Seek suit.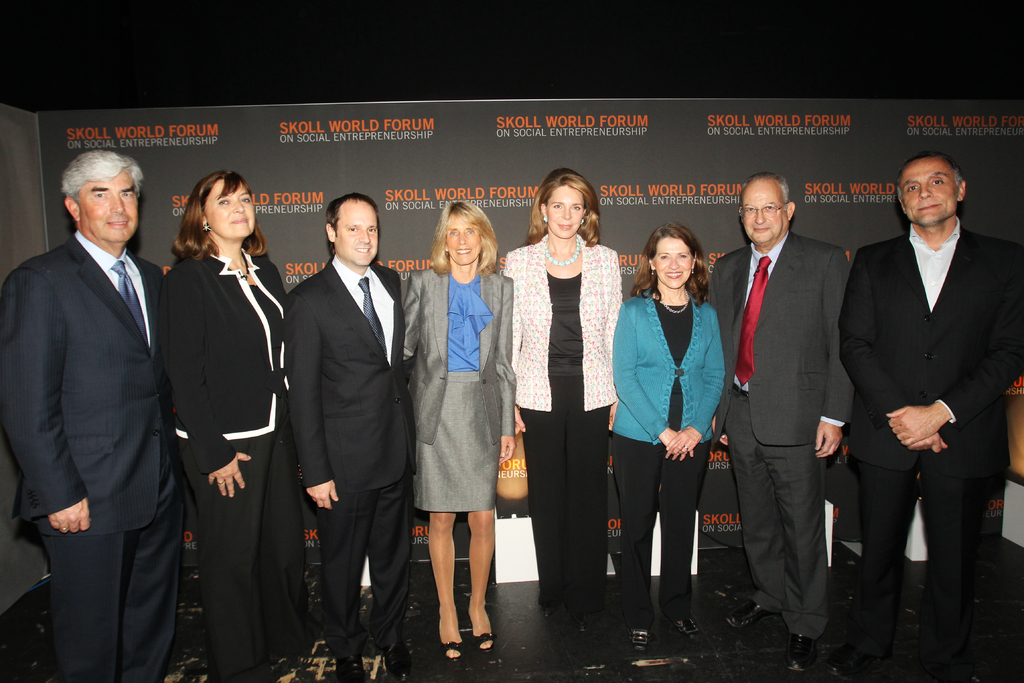
region(284, 251, 388, 682).
